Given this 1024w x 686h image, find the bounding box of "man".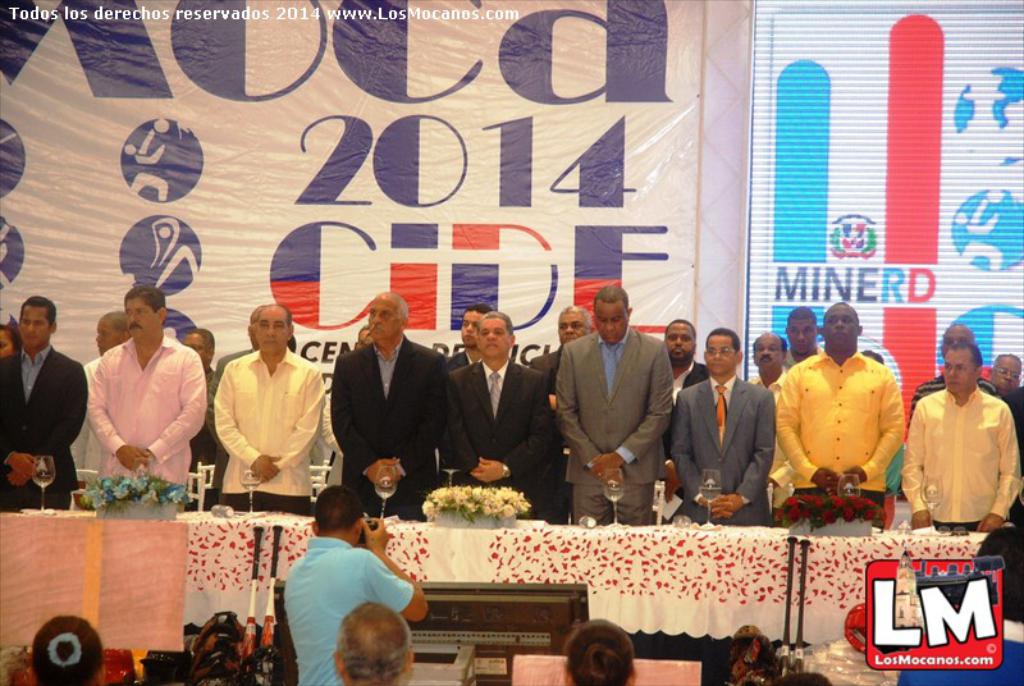
(330,594,419,685).
